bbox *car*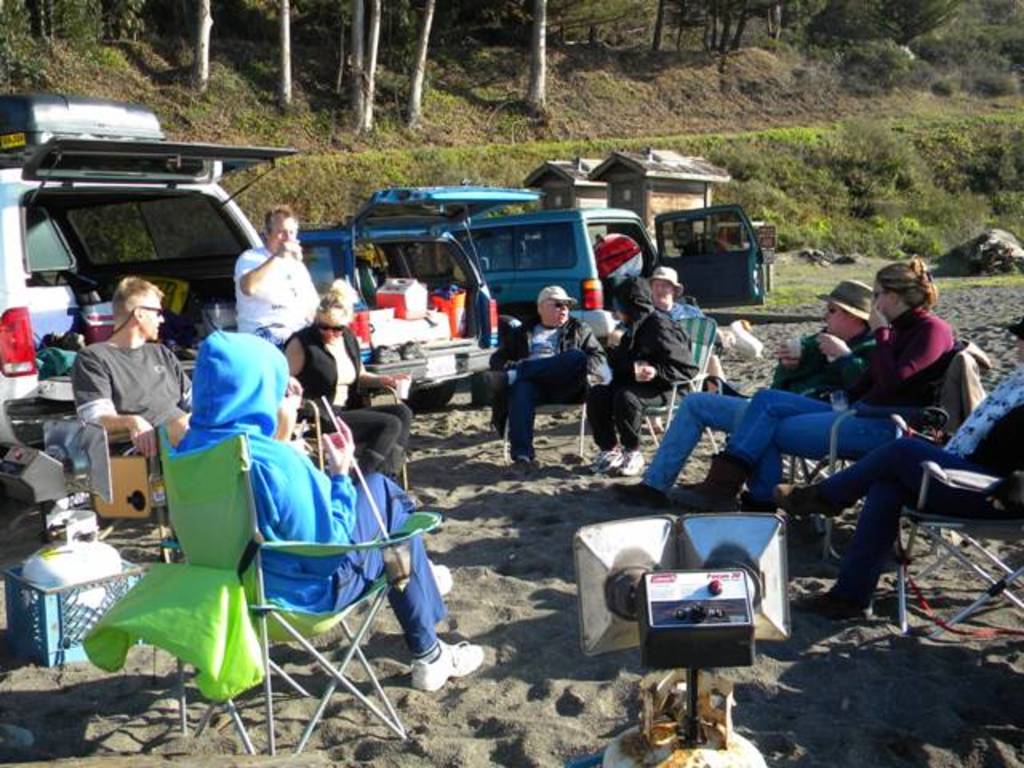
x1=454, y1=205, x2=771, y2=358
